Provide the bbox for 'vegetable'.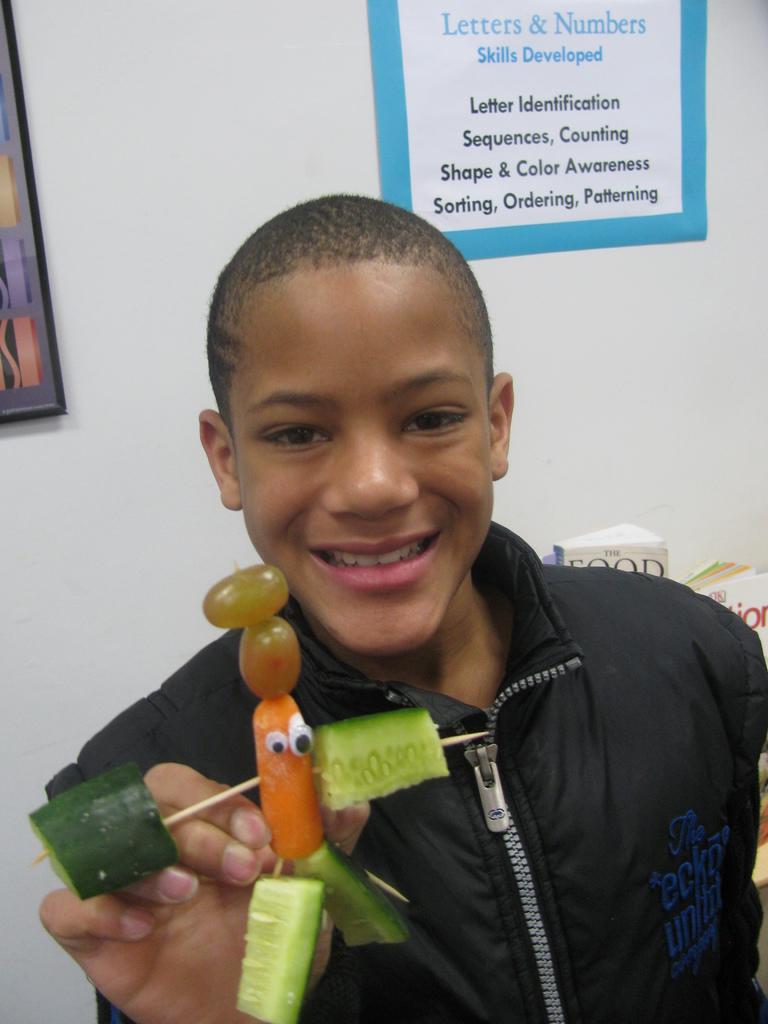
box(38, 752, 204, 915).
